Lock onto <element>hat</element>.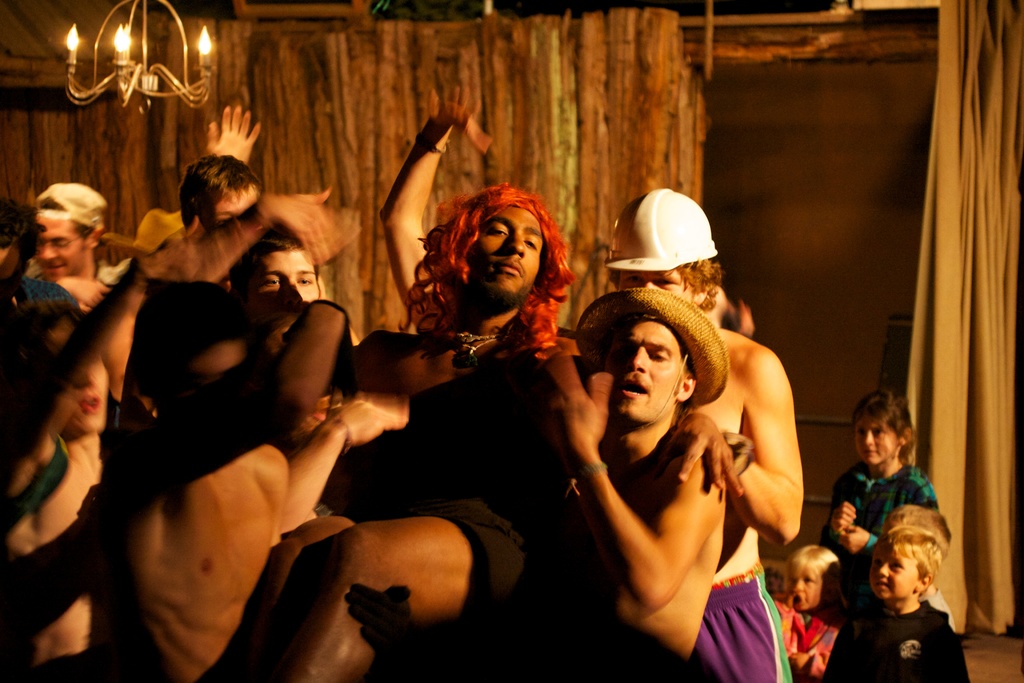
Locked: bbox=[131, 204, 188, 261].
